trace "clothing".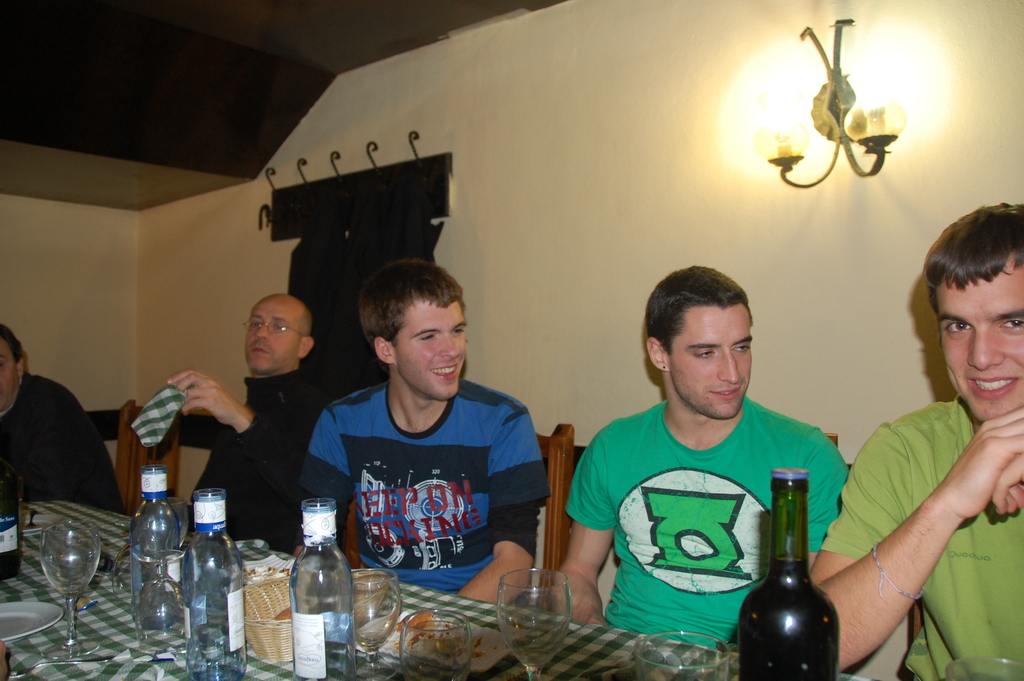
Traced to (186,364,323,557).
